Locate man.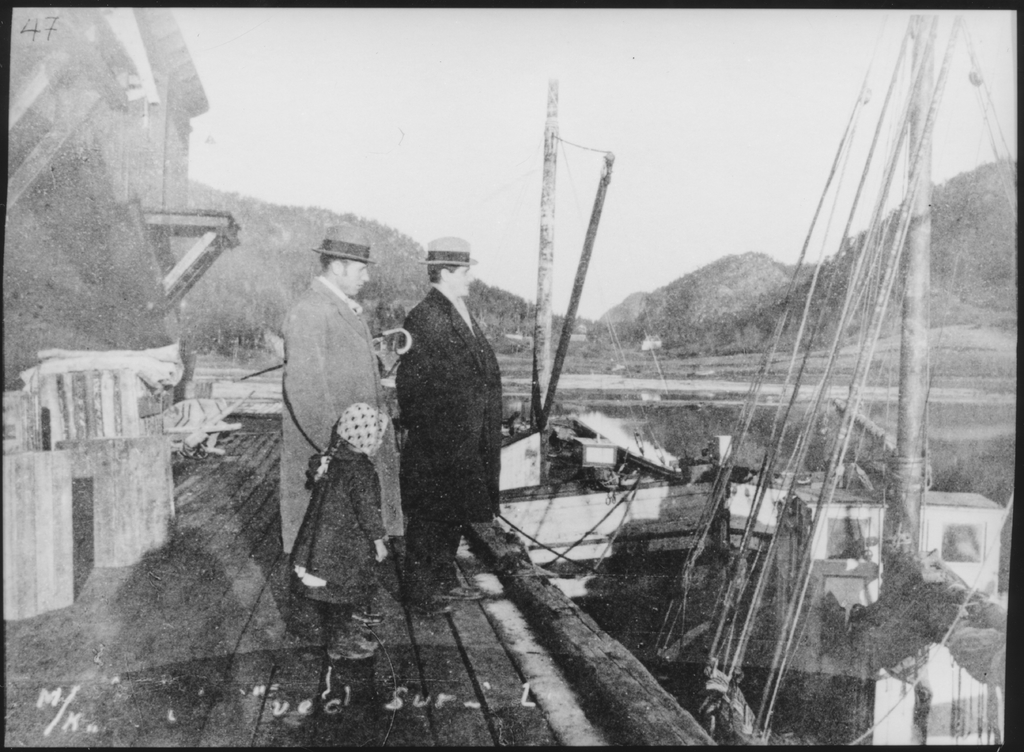
Bounding box: bbox(378, 257, 498, 602).
